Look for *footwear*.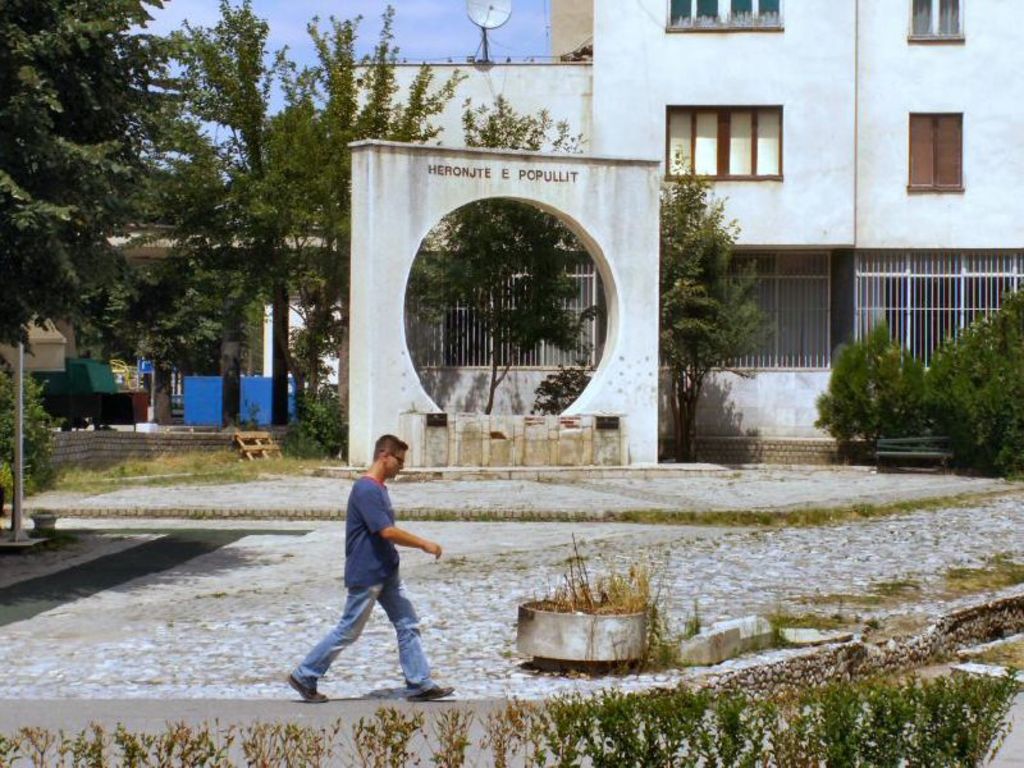
Found: box(285, 672, 328, 705).
